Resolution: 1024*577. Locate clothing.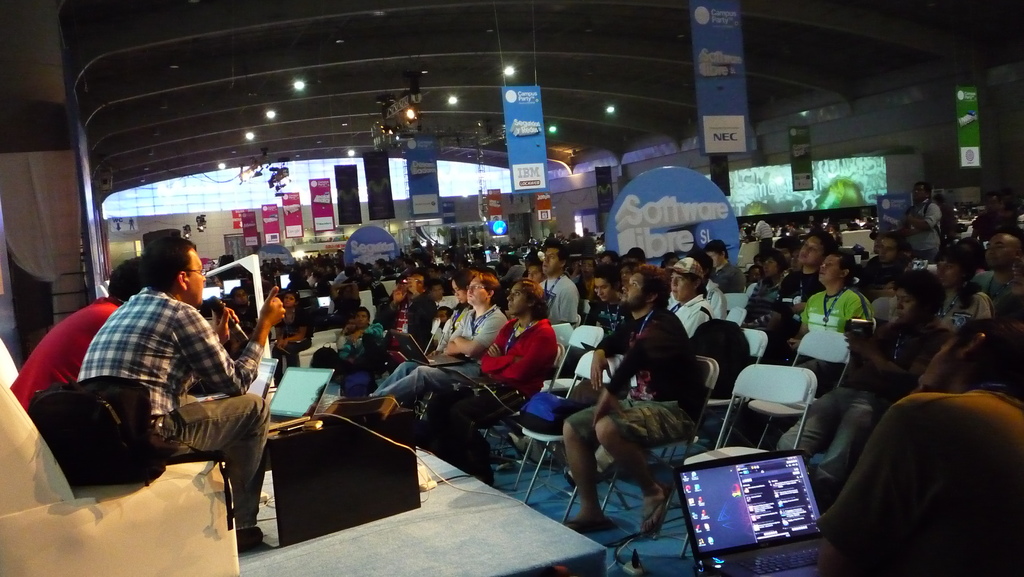
x1=543, y1=273, x2=588, y2=321.
